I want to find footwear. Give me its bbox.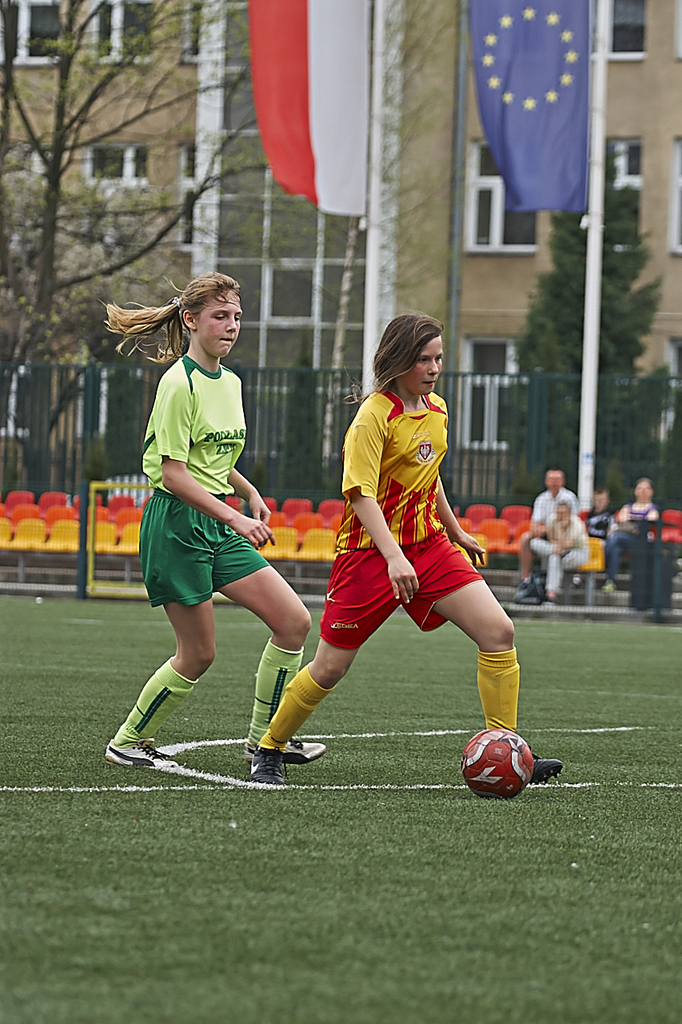
<box>245,747,288,786</box>.
